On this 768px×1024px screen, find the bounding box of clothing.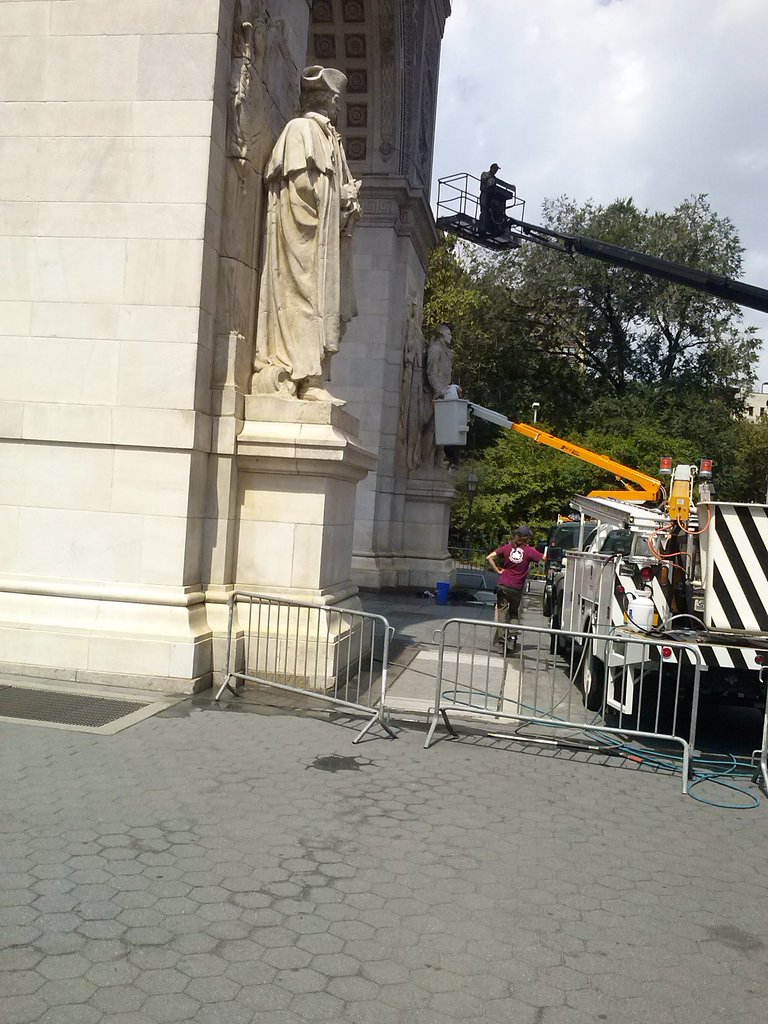
Bounding box: l=265, t=113, r=353, b=393.
